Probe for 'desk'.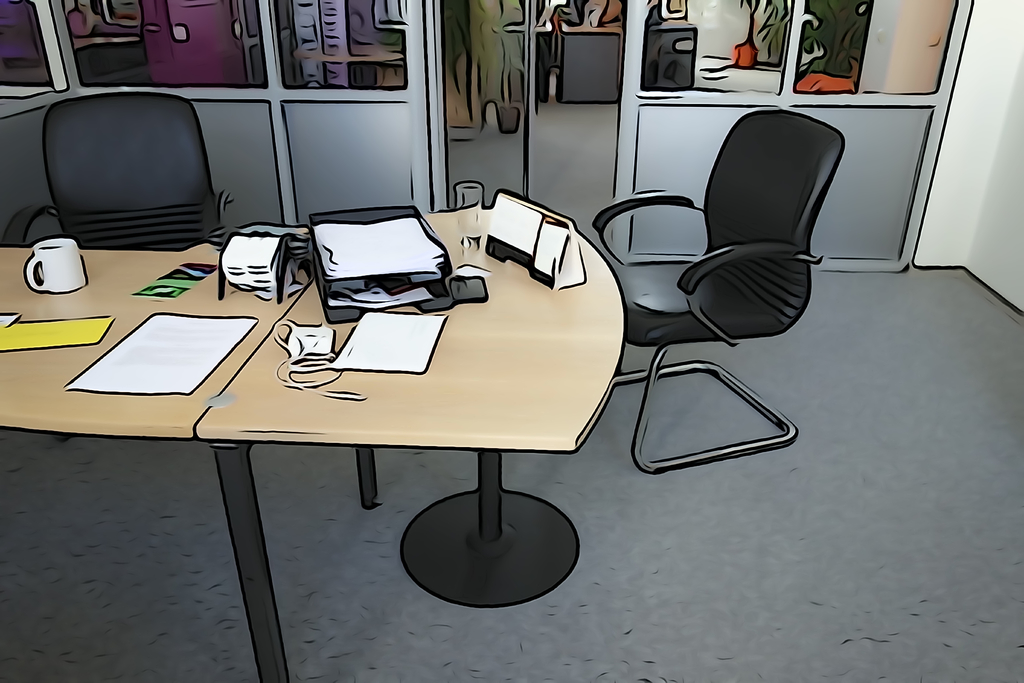
Probe result: (22,188,734,640).
